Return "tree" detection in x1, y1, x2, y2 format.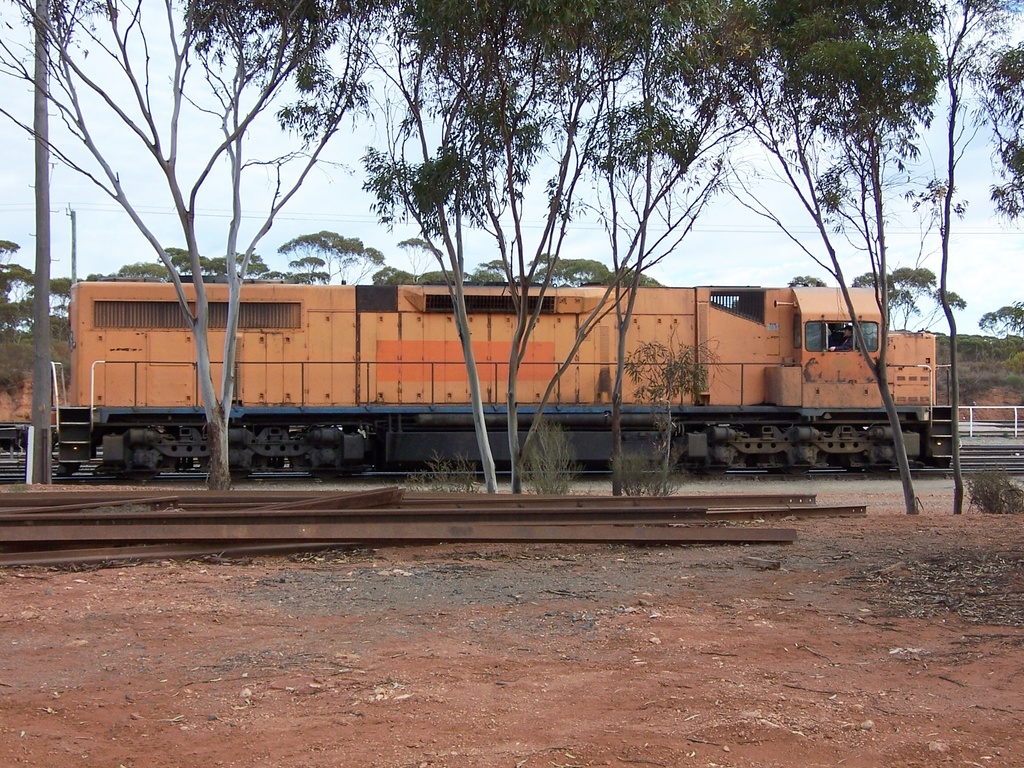
848, 257, 954, 344.
